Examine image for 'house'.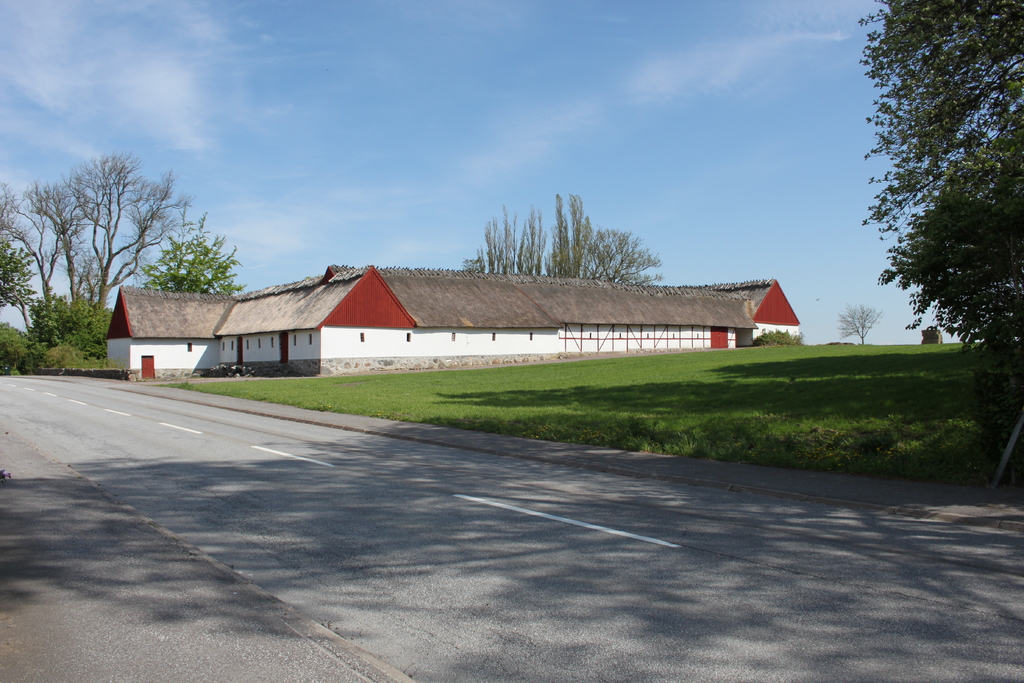
Examination result: Rect(99, 284, 236, 365).
